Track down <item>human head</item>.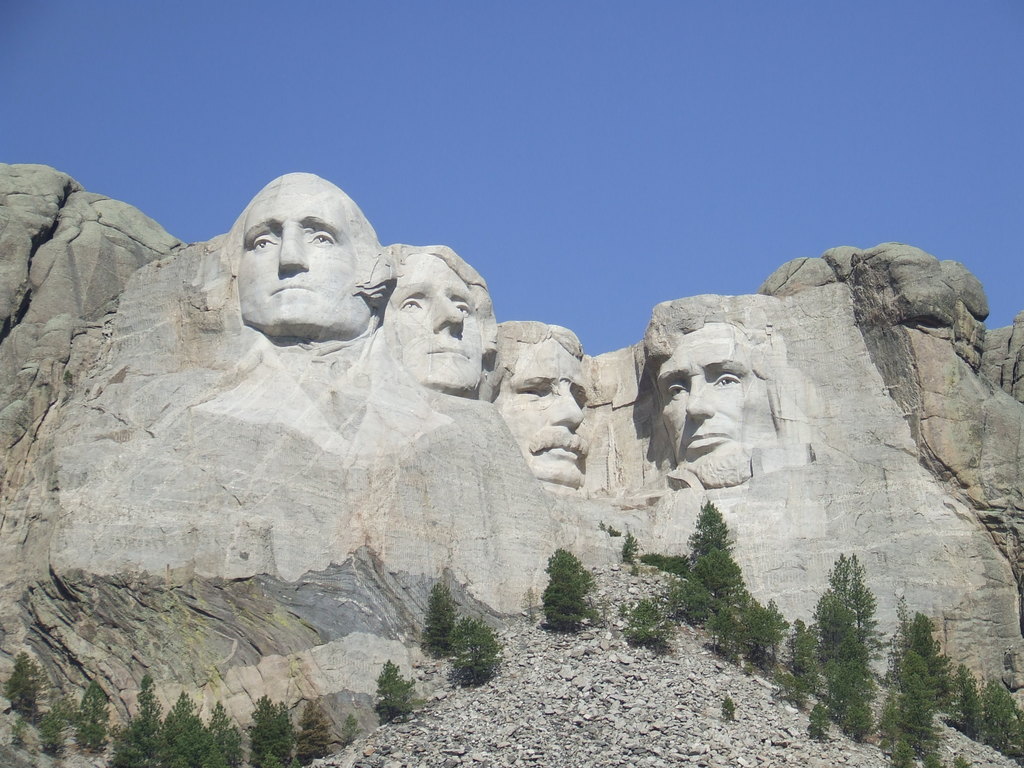
Tracked to left=224, top=168, right=381, bottom=341.
